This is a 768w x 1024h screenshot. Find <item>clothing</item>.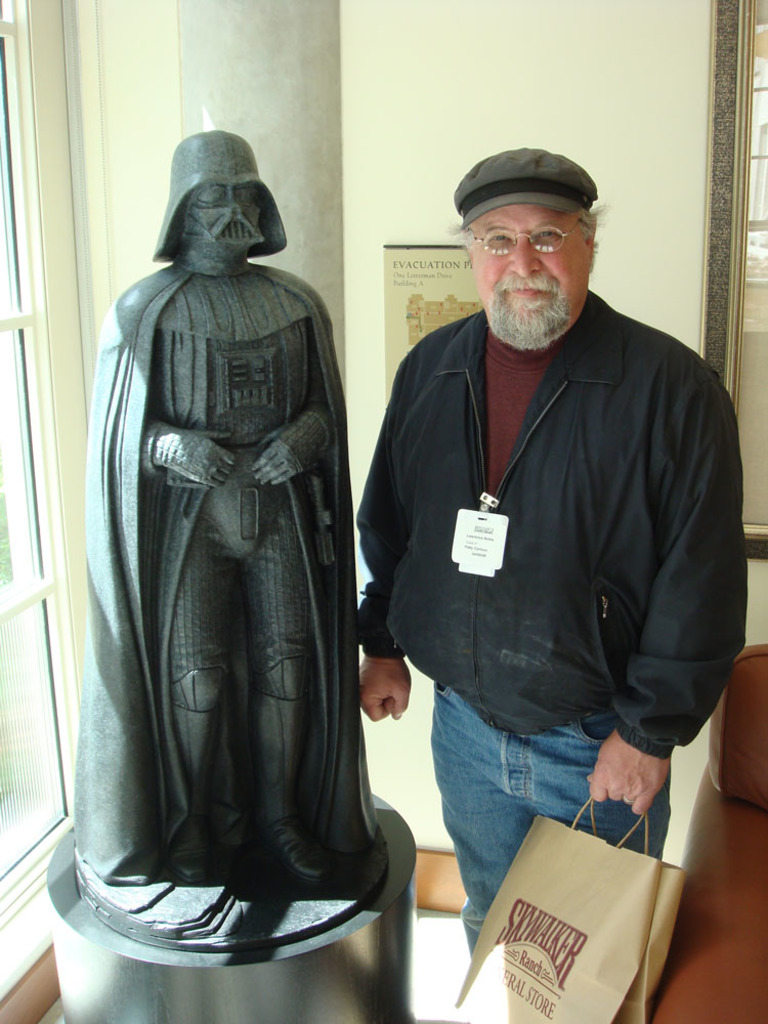
Bounding box: 72,268,389,881.
